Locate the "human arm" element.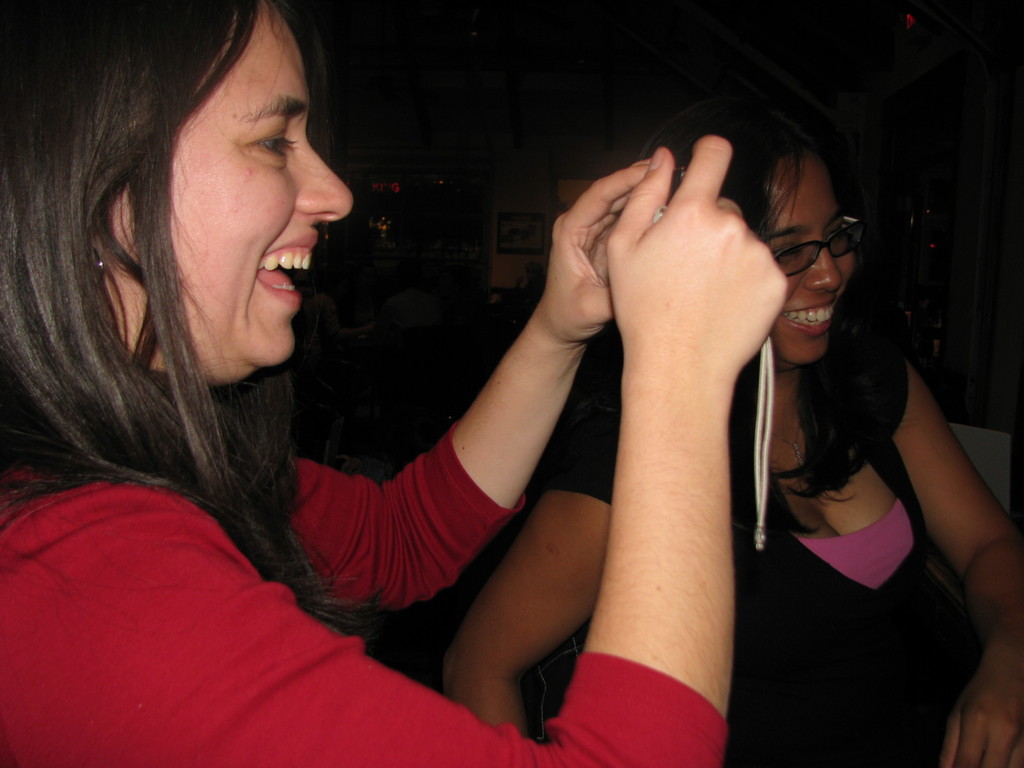
Element bbox: box=[872, 348, 1023, 767].
